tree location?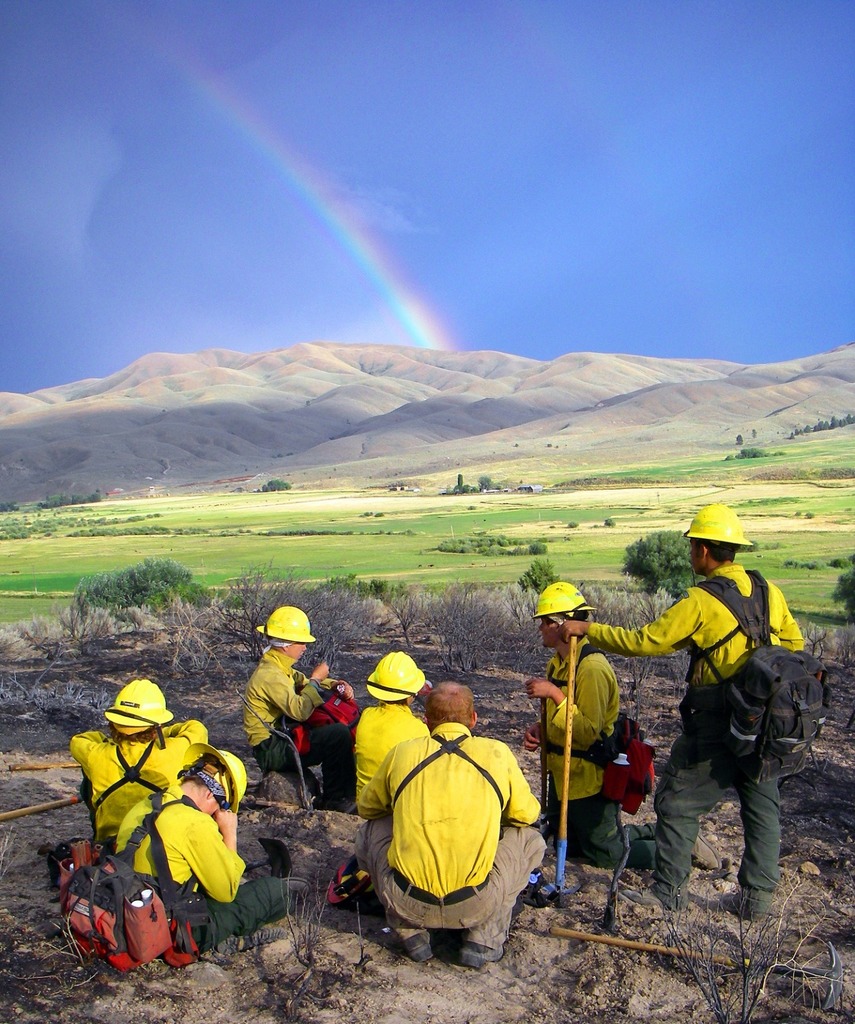
detection(73, 552, 190, 612)
